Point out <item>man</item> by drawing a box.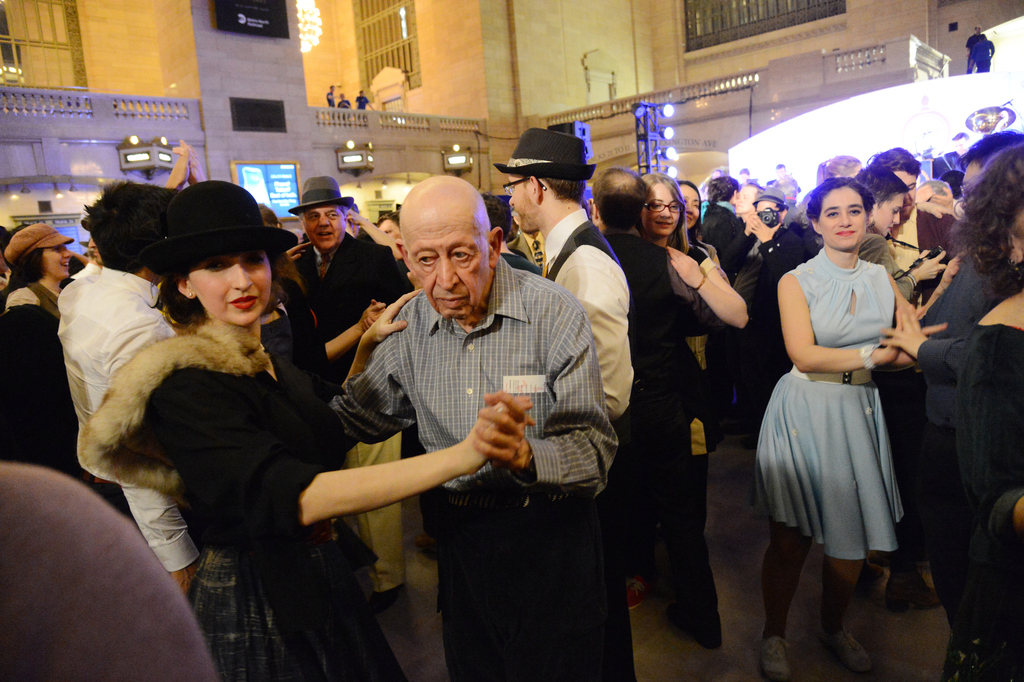
detection(951, 125, 1023, 209).
